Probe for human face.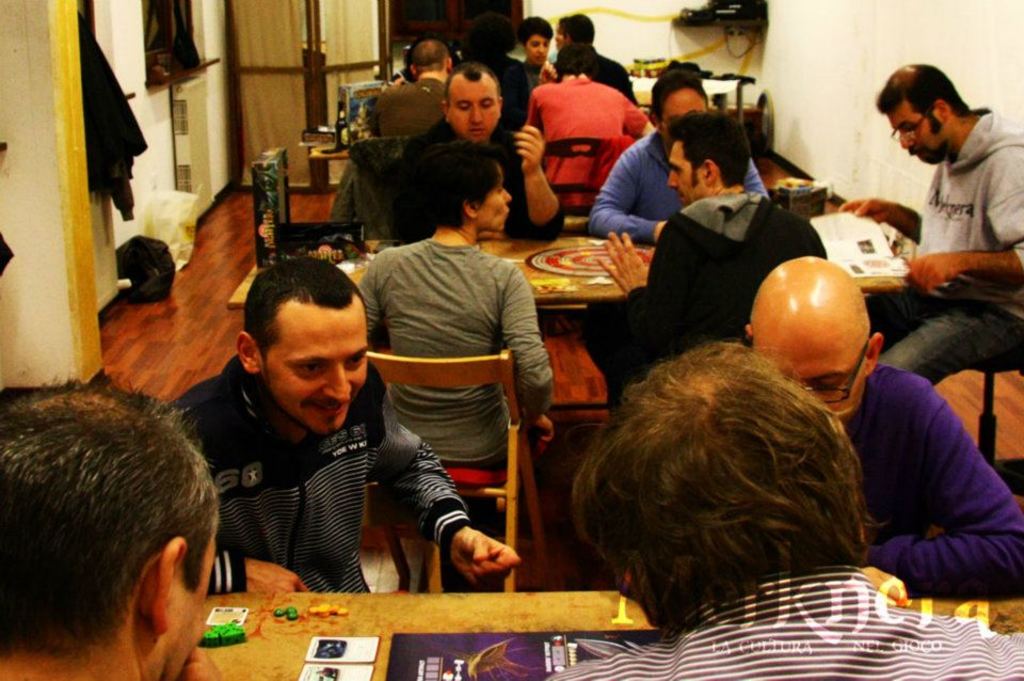
Probe result: (x1=889, y1=98, x2=950, y2=163).
